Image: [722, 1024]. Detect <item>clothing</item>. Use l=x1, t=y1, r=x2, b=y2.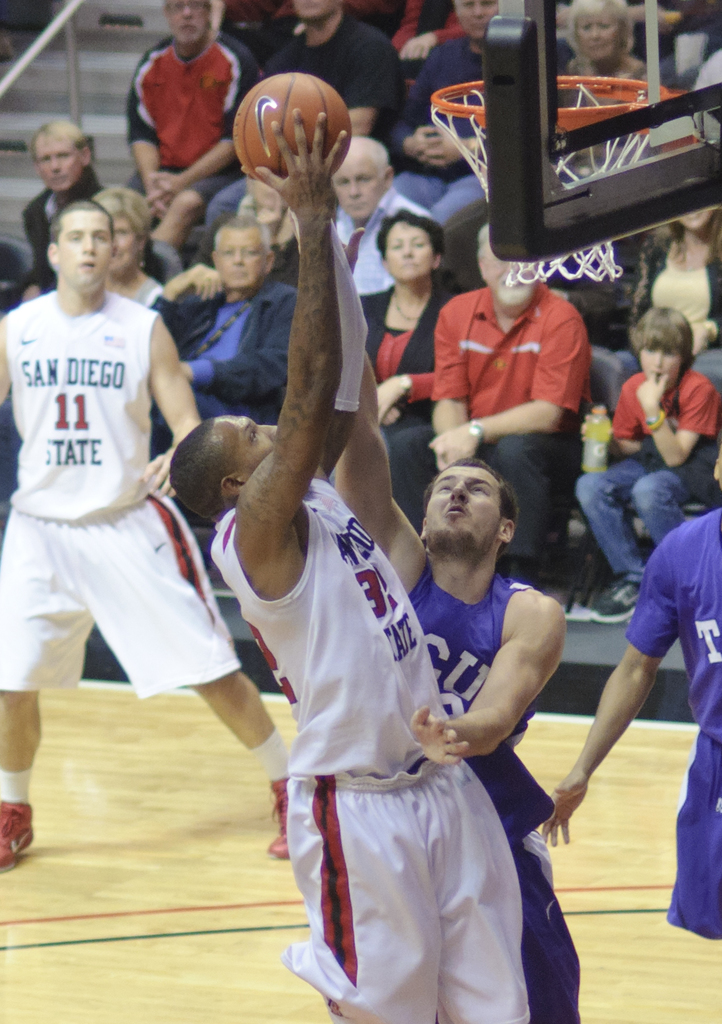
l=563, t=227, r=633, b=418.
